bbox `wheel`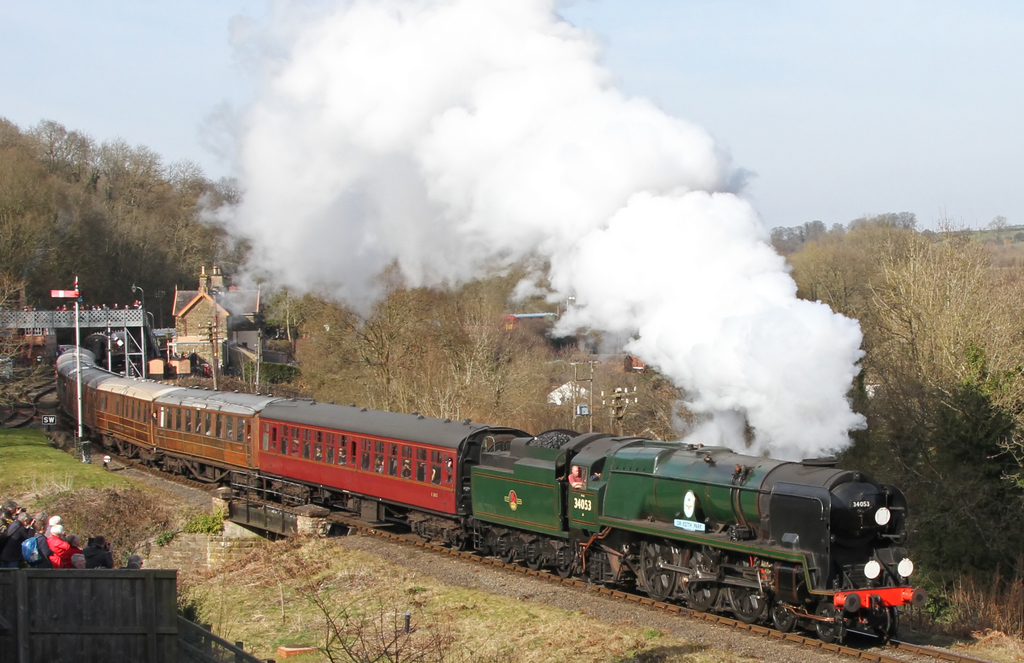
BBox(556, 565, 569, 580)
